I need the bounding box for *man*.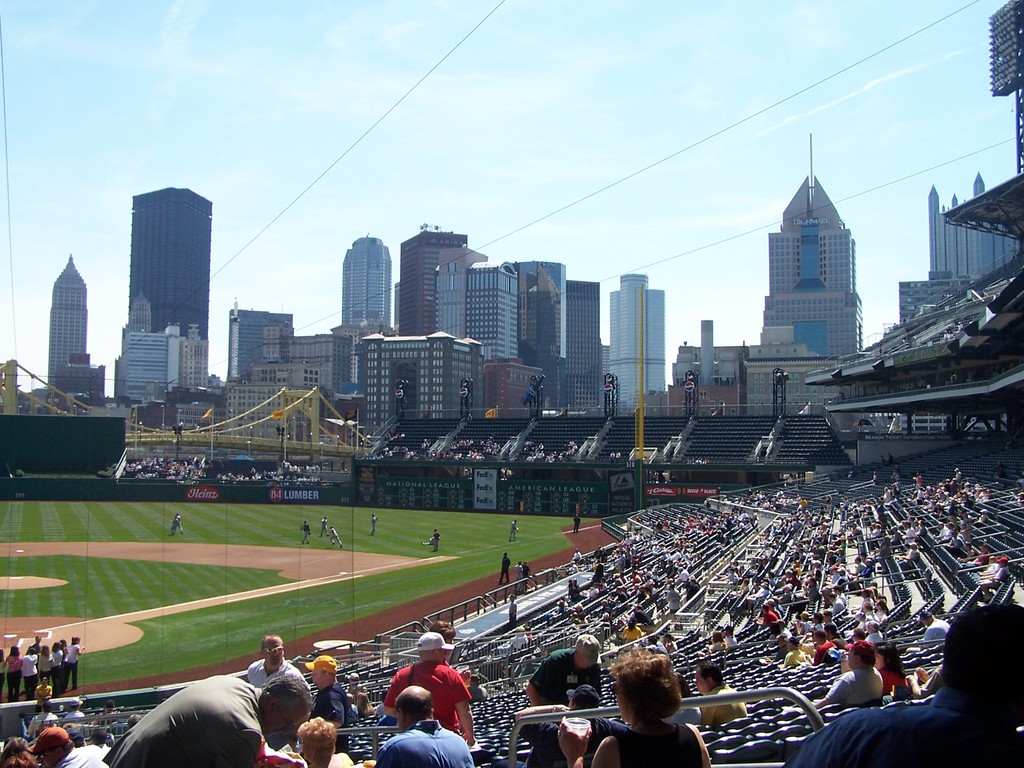
Here it is: l=428, t=623, r=473, b=690.
